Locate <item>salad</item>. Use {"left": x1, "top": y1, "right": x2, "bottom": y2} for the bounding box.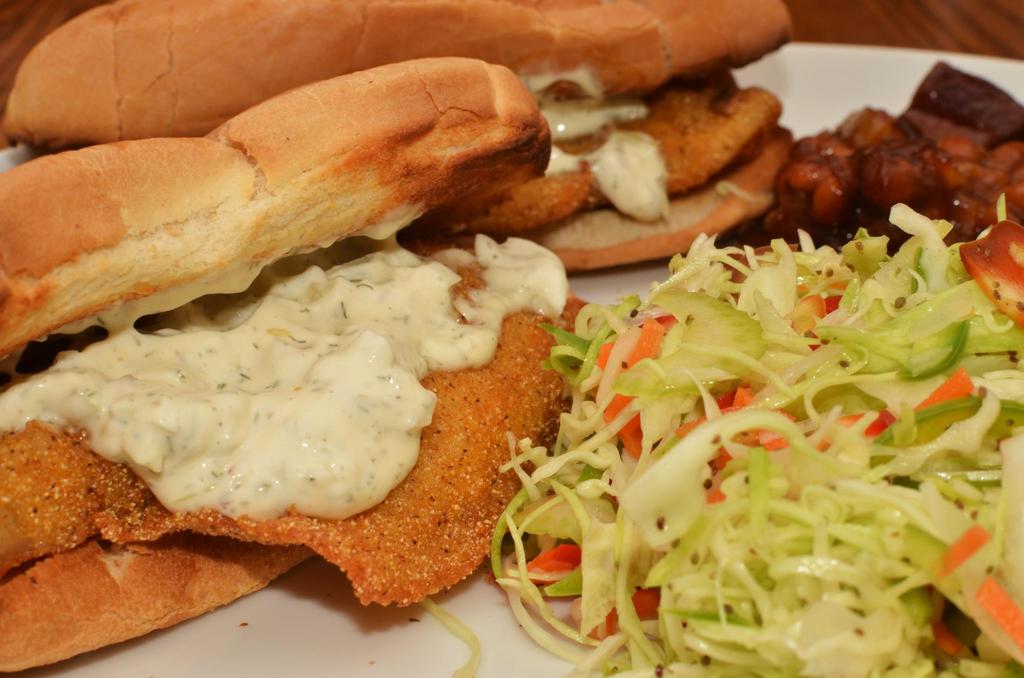
{"left": 419, "top": 200, "right": 1023, "bottom": 677}.
